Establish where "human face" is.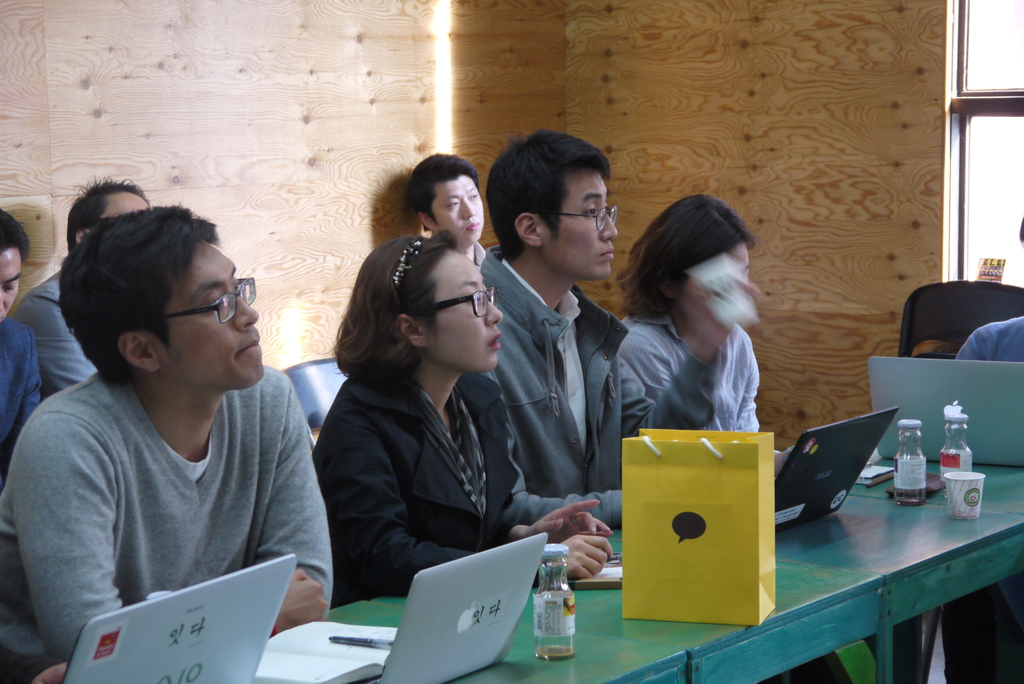
Established at Rect(435, 179, 486, 243).
